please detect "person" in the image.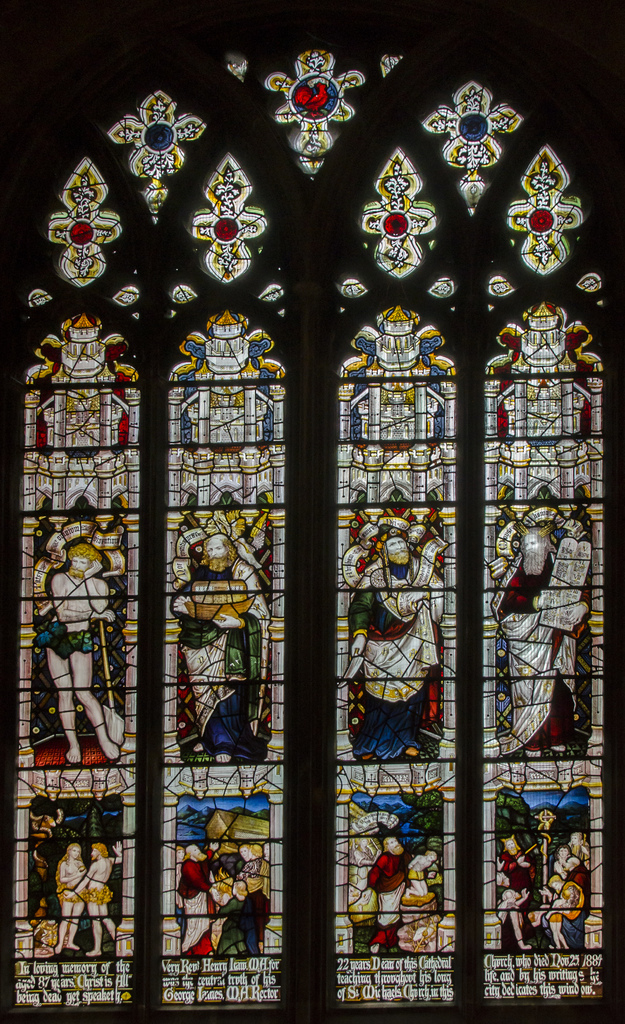
<region>341, 530, 450, 761</region>.
